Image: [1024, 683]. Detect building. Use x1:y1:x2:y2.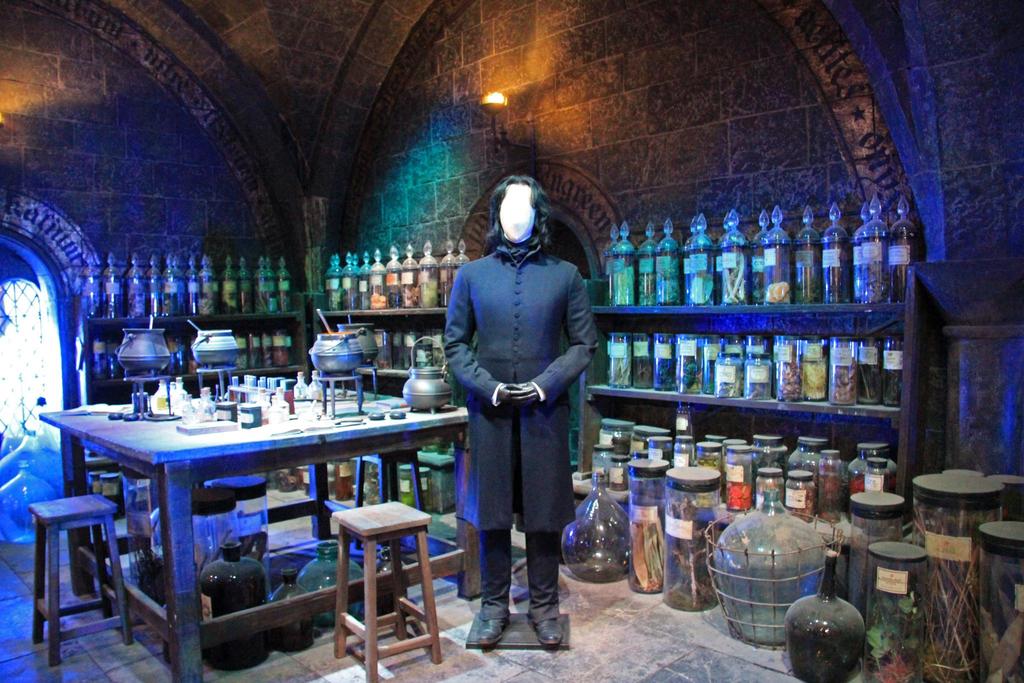
0:0:1023:682.
